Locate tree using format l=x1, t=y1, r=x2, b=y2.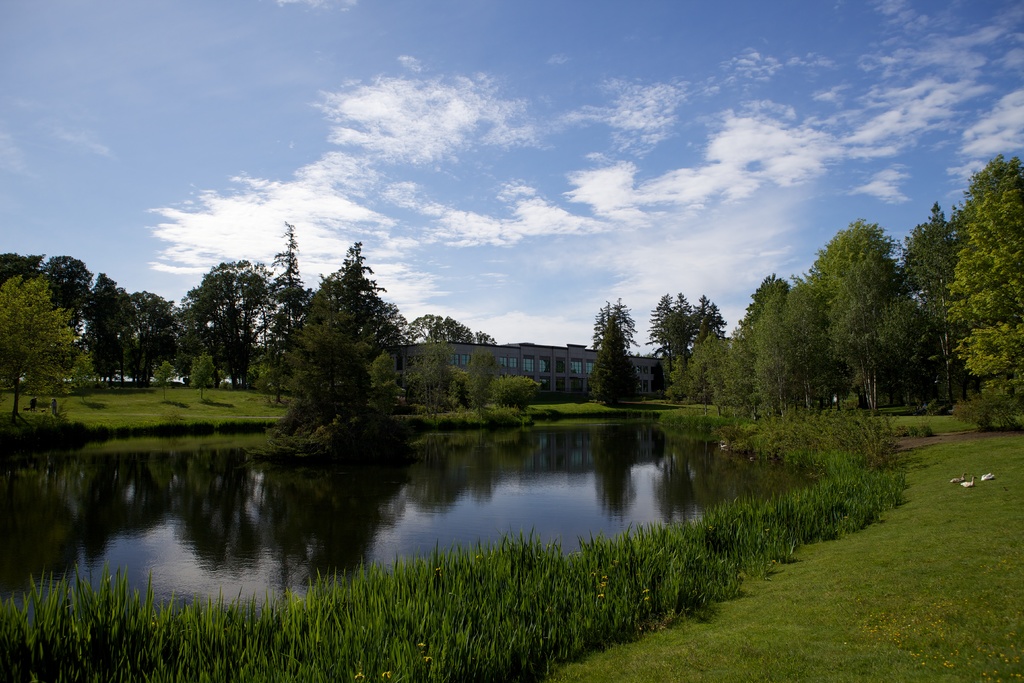
l=250, t=217, r=311, b=408.
